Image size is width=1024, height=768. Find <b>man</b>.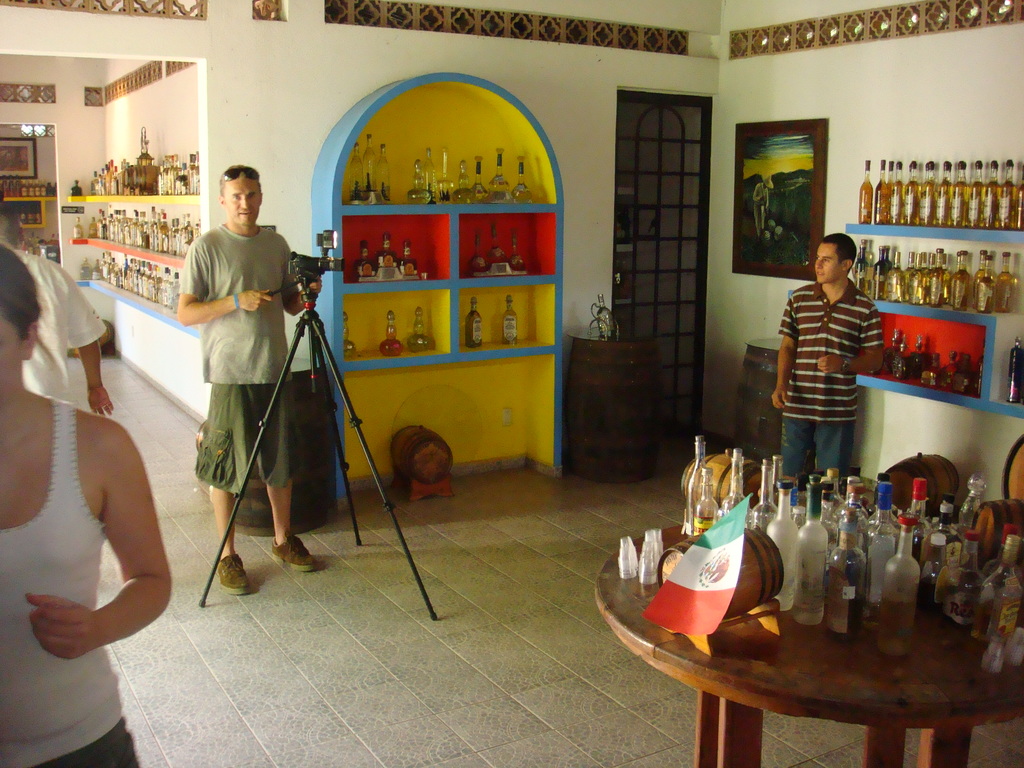
locate(771, 228, 897, 492).
